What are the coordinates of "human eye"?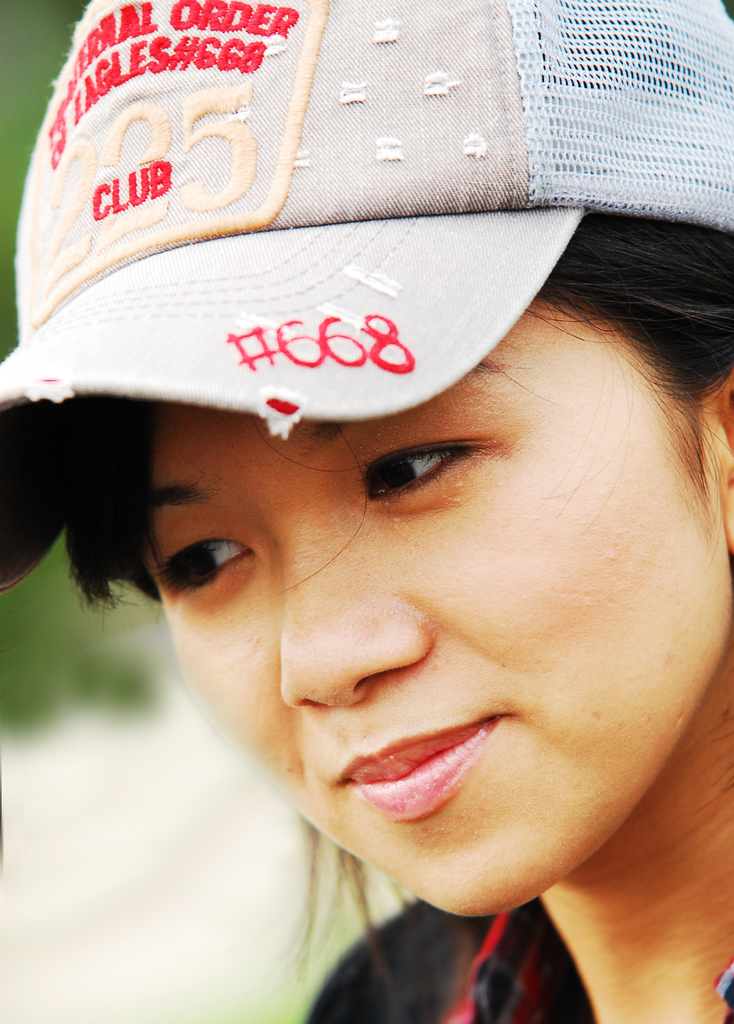
bbox(364, 435, 498, 511).
